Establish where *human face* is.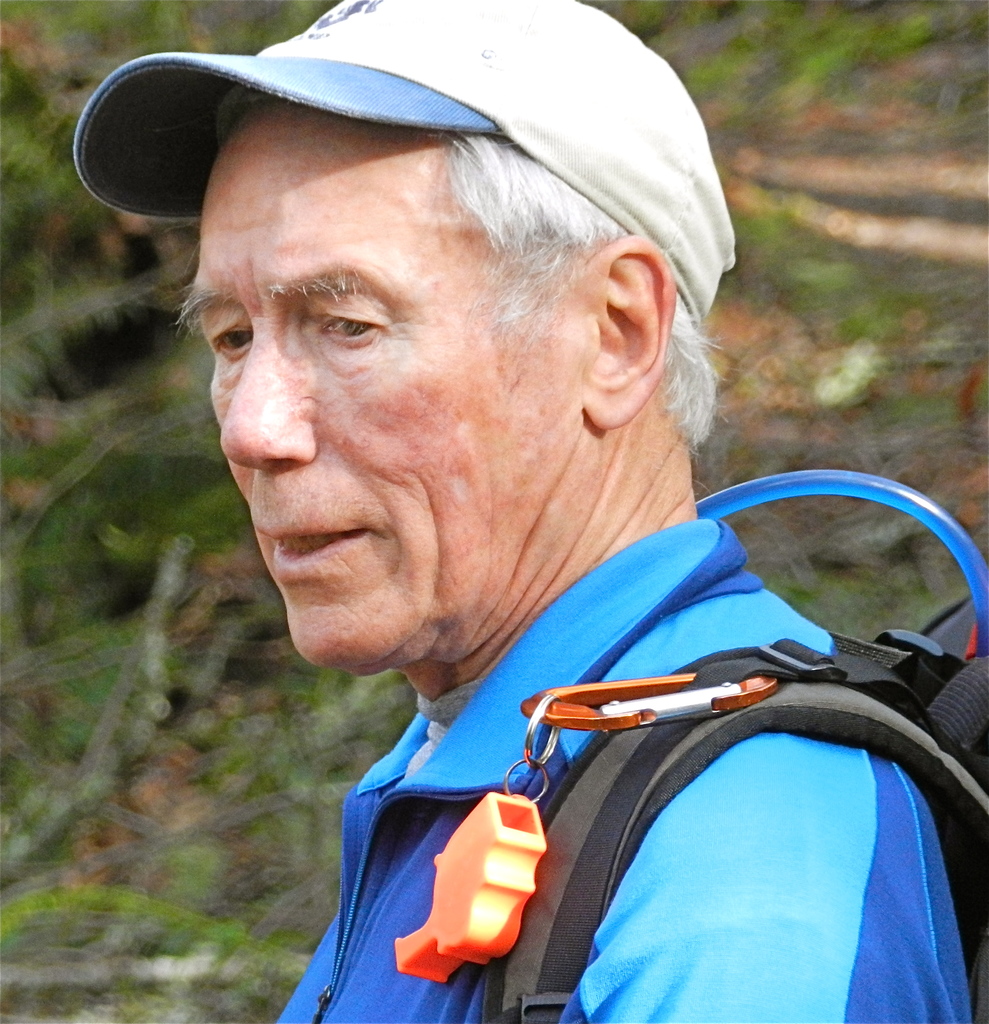
Established at (186,104,588,666).
